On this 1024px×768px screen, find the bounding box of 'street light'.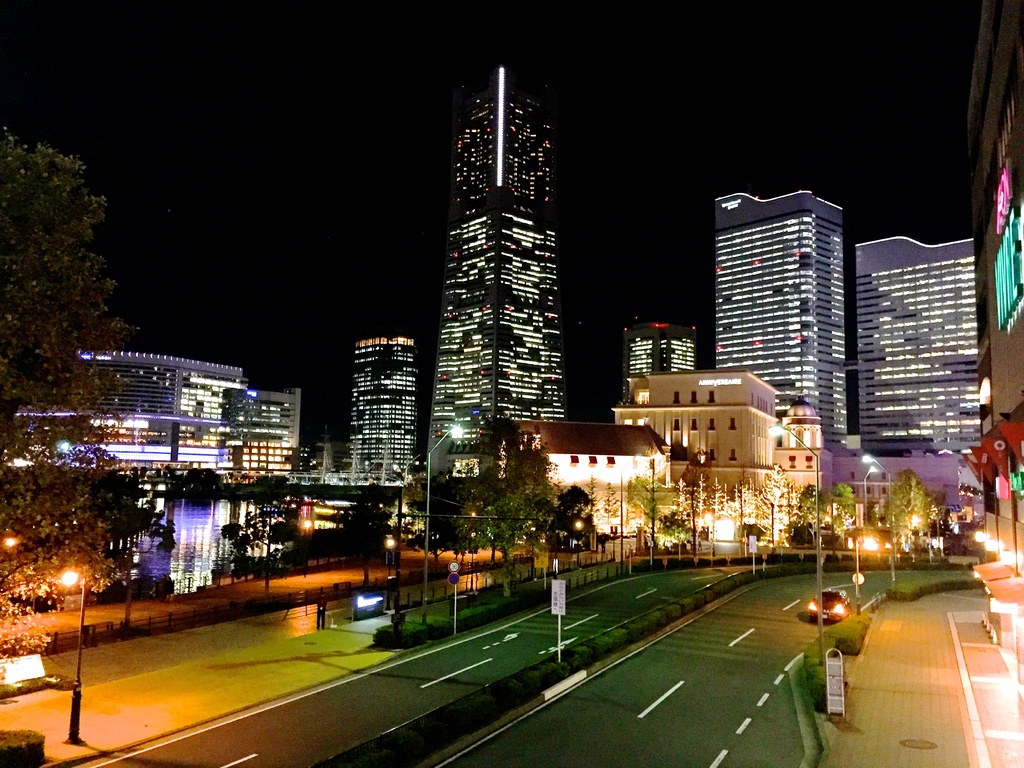
Bounding box: bbox=[420, 424, 467, 627].
